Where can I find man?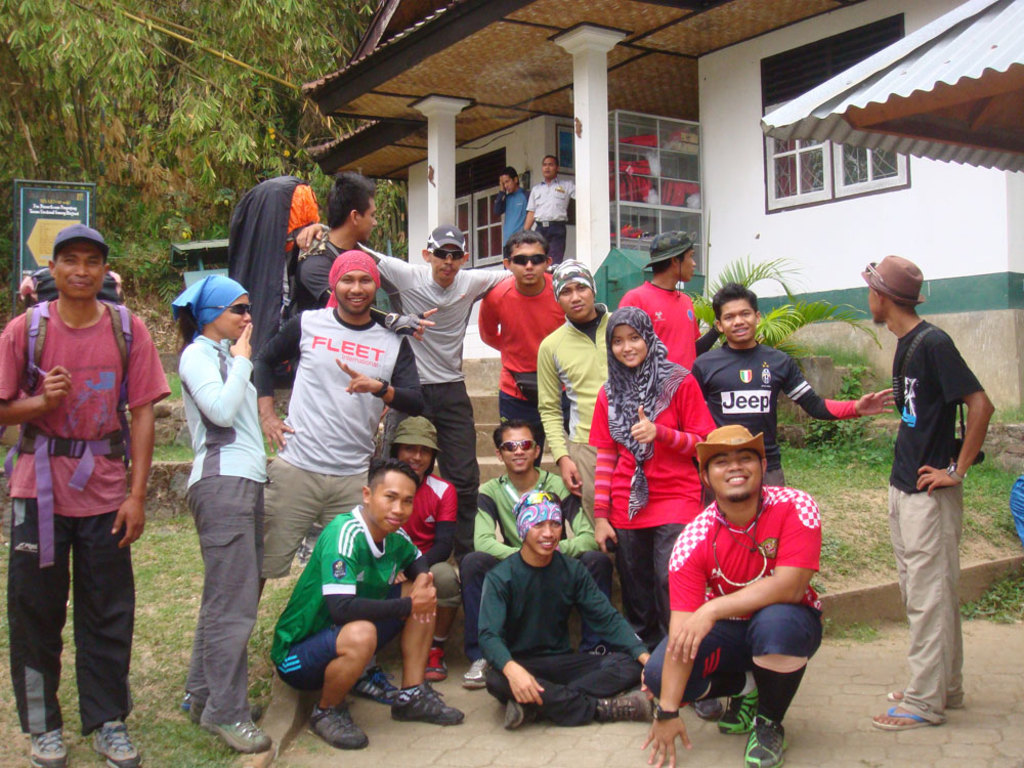
You can find it at 520:154:578:266.
